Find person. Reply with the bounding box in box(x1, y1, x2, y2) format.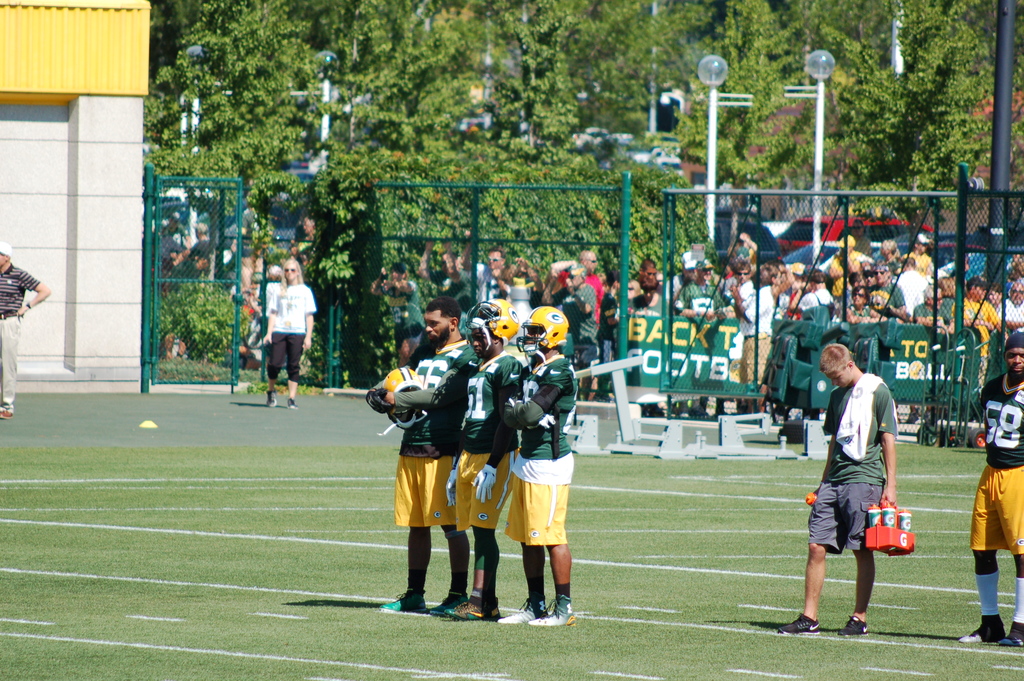
box(959, 329, 1023, 646).
